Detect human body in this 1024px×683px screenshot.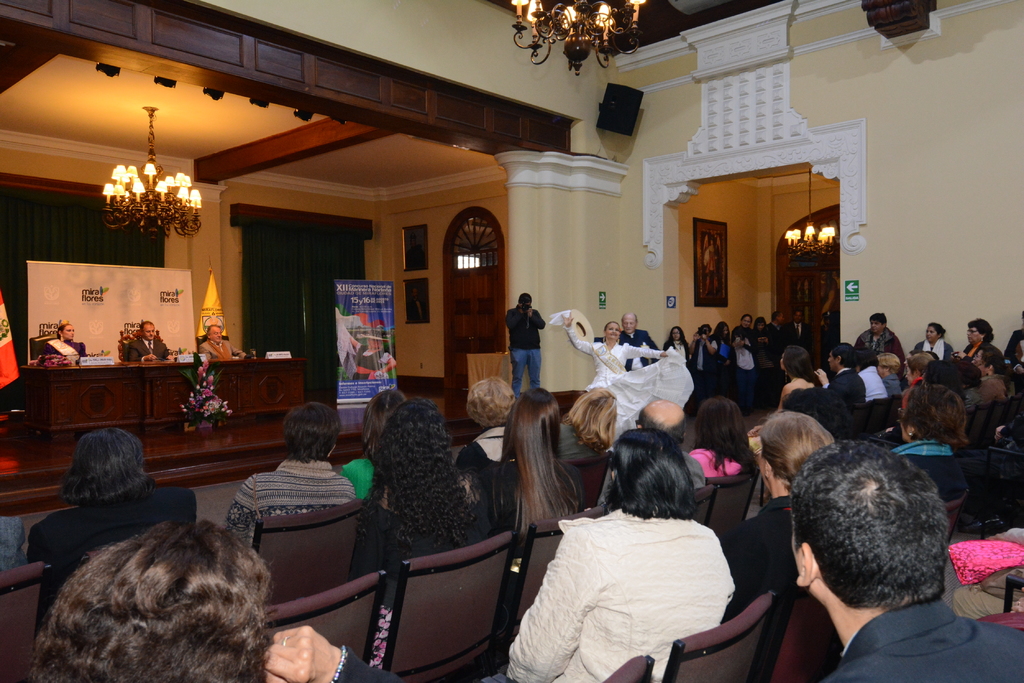
Detection: crop(711, 492, 811, 665).
